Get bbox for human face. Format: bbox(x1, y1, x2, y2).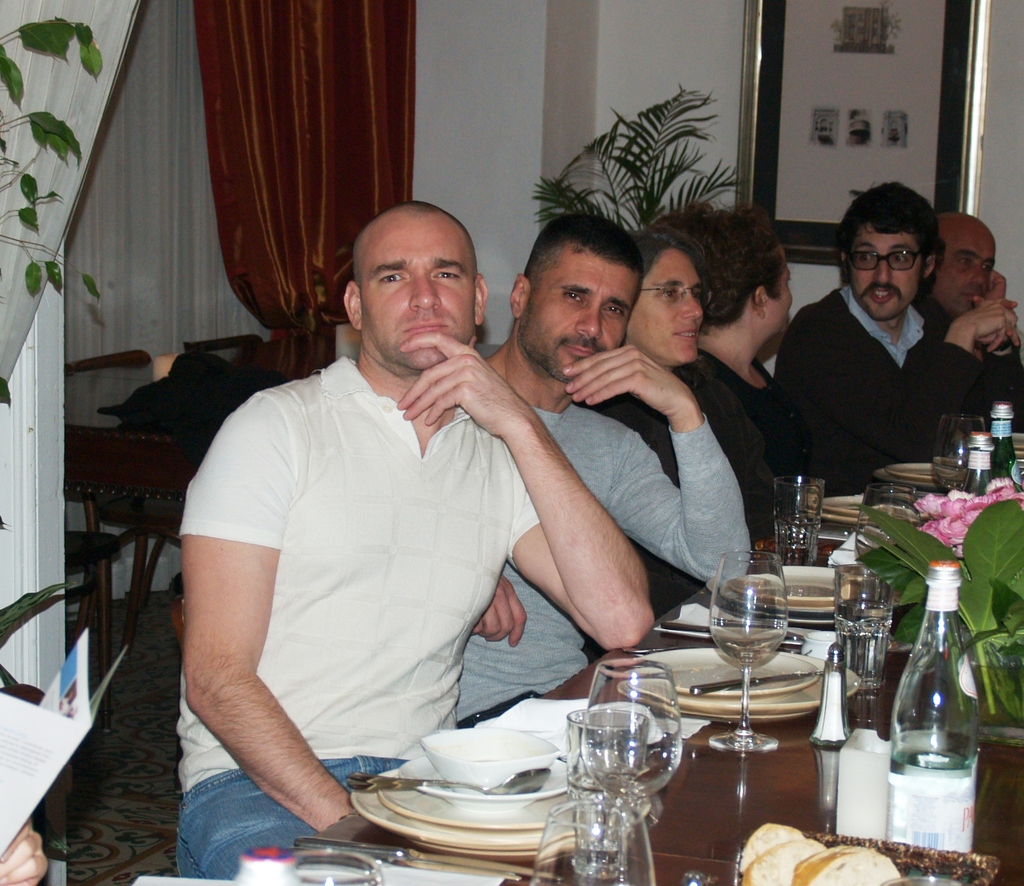
bbox(625, 244, 710, 362).
